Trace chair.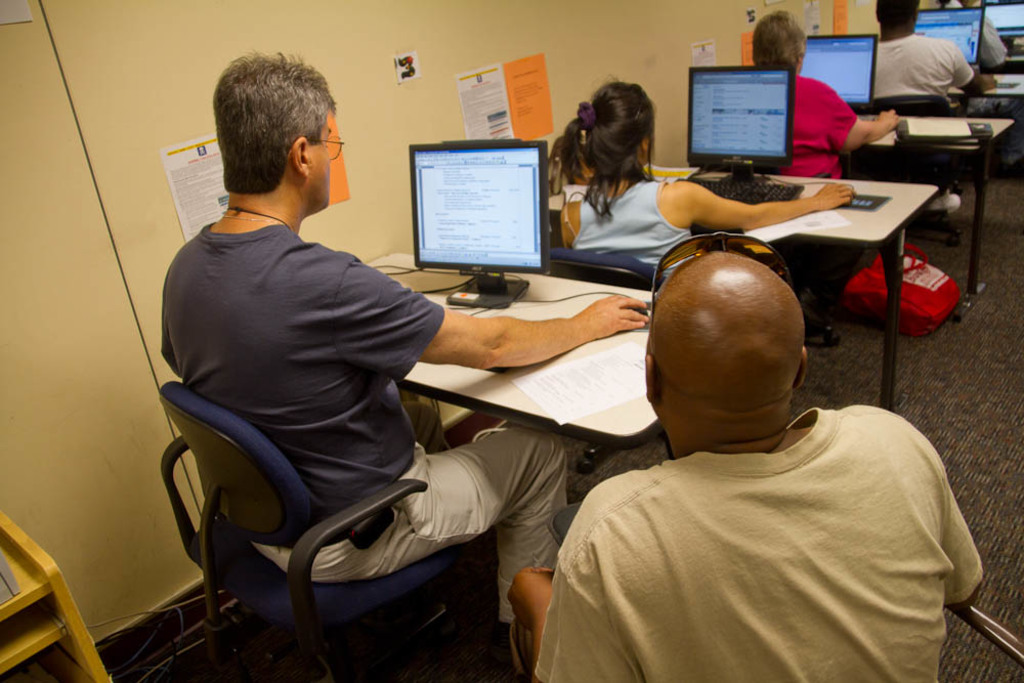
Traced to 162, 387, 487, 655.
